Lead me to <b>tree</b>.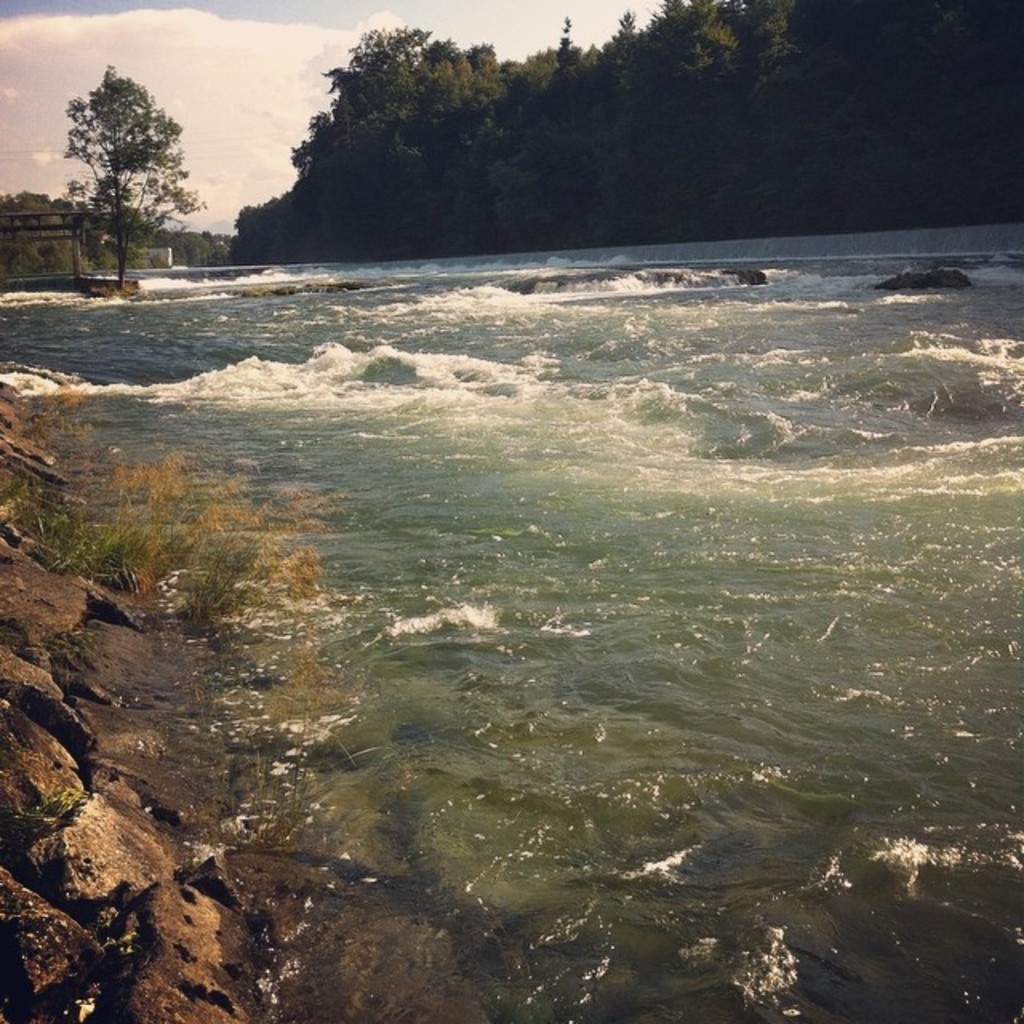
Lead to 42,54,214,286.
